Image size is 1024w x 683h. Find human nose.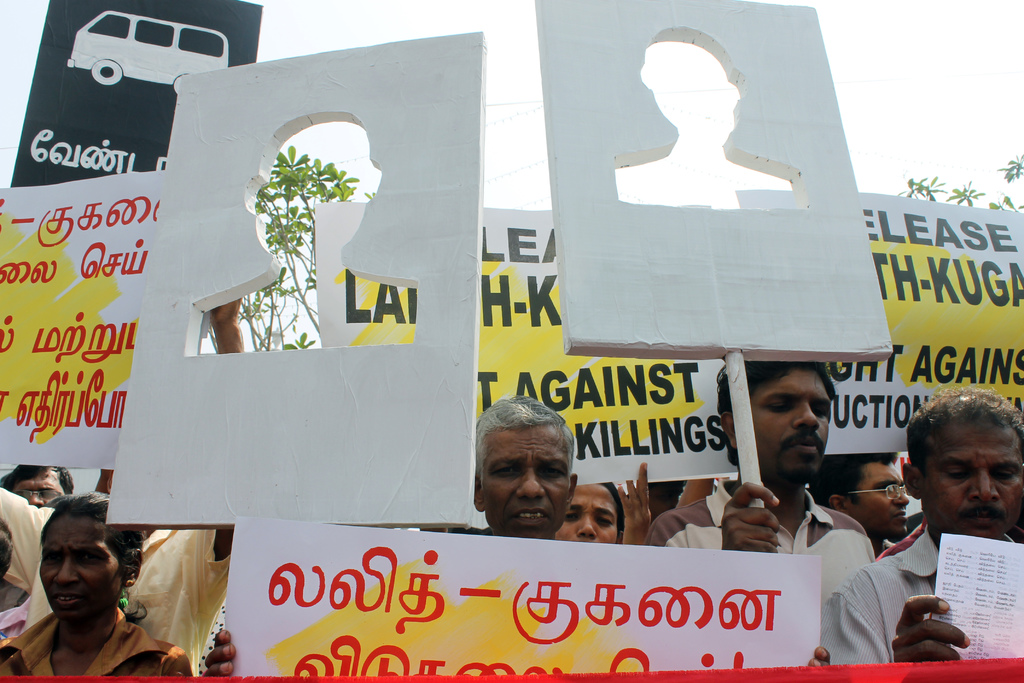
box=[892, 492, 913, 505].
